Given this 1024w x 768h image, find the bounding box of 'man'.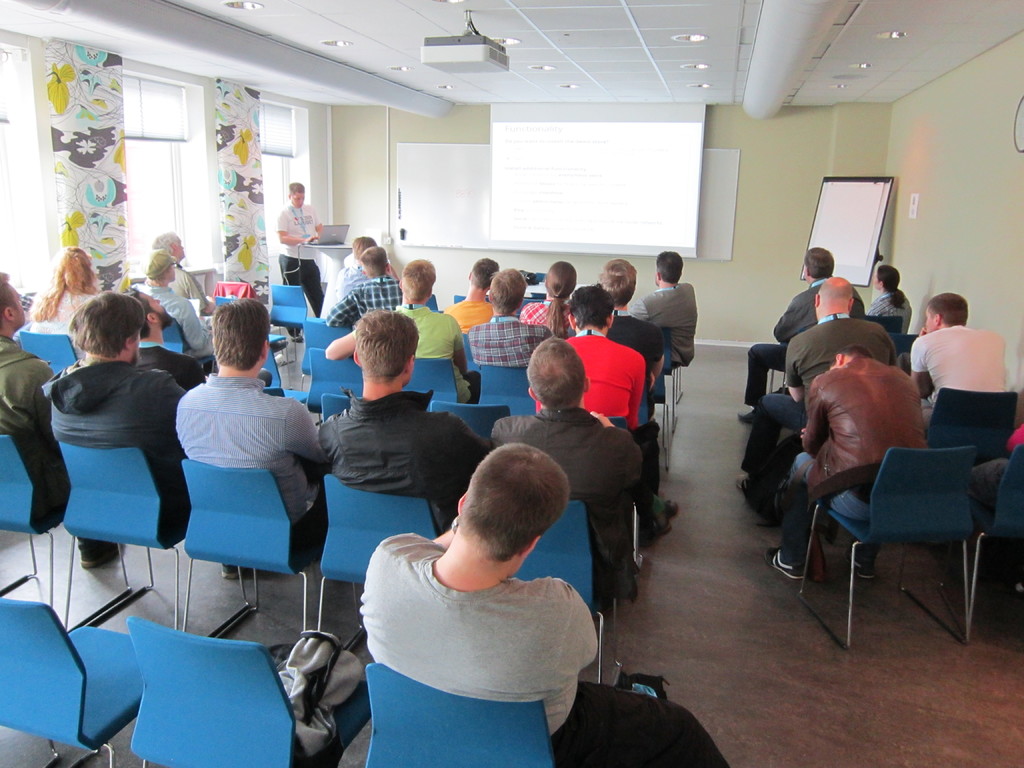
bbox=(357, 445, 733, 767).
